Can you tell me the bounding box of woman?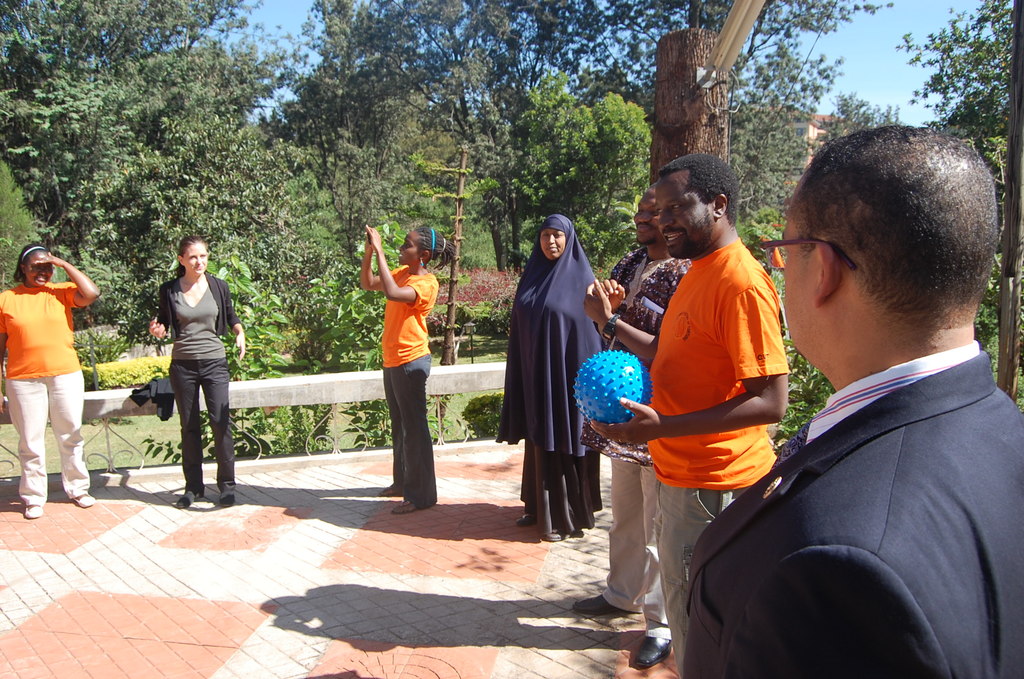
box=[516, 191, 618, 554].
